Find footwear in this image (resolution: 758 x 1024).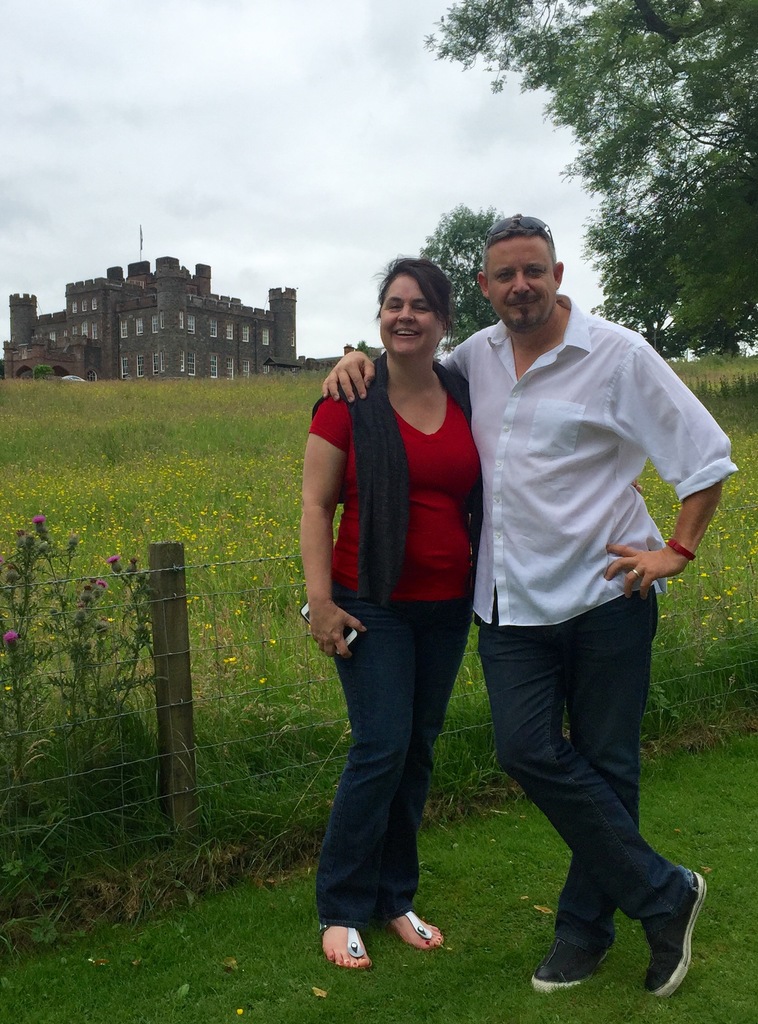
{"x1": 531, "y1": 935, "x2": 619, "y2": 991}.
